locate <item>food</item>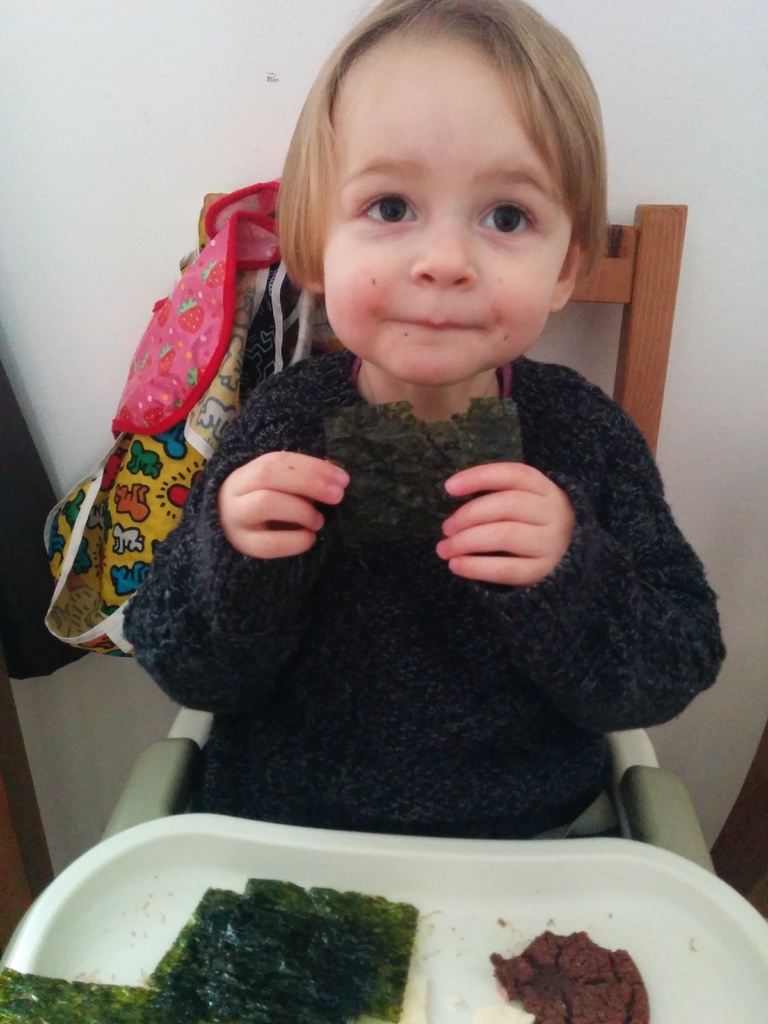
detection(319, 390, 532, 556)
